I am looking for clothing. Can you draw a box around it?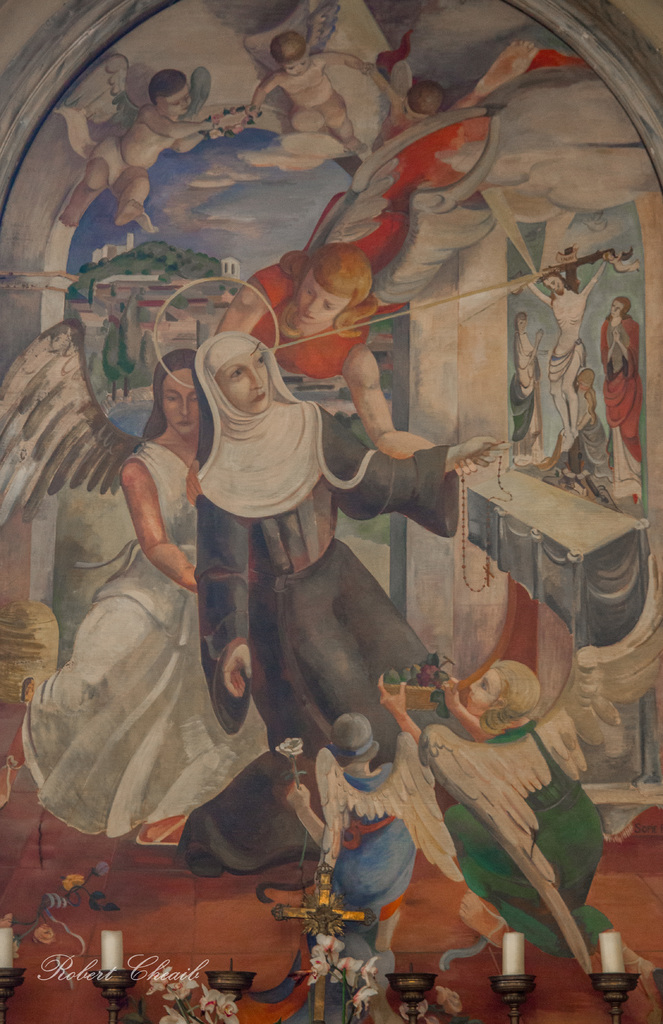
Sure, the bounding box is bbox(26, 438, 278, 836).
